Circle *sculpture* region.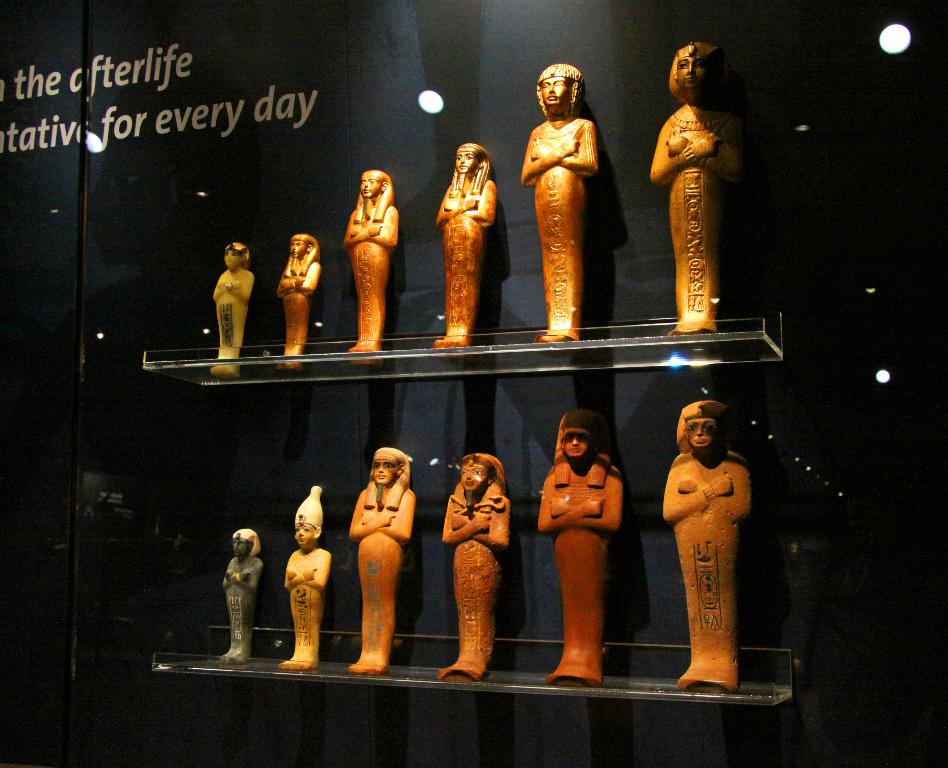
Region: locate(208, 246, 258, 374).
